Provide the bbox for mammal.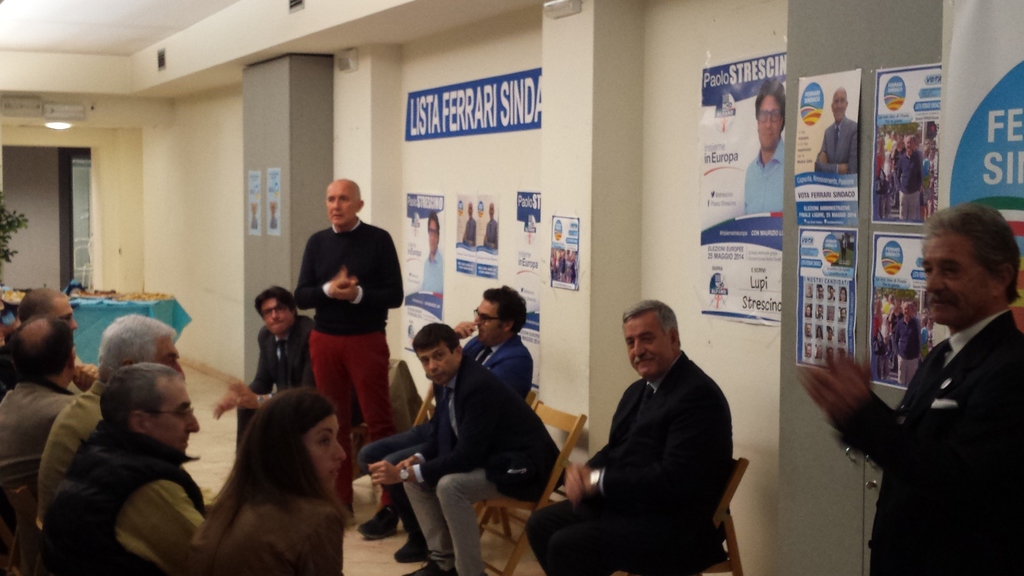
[left=0, top=308, right=102, bottom=575].
